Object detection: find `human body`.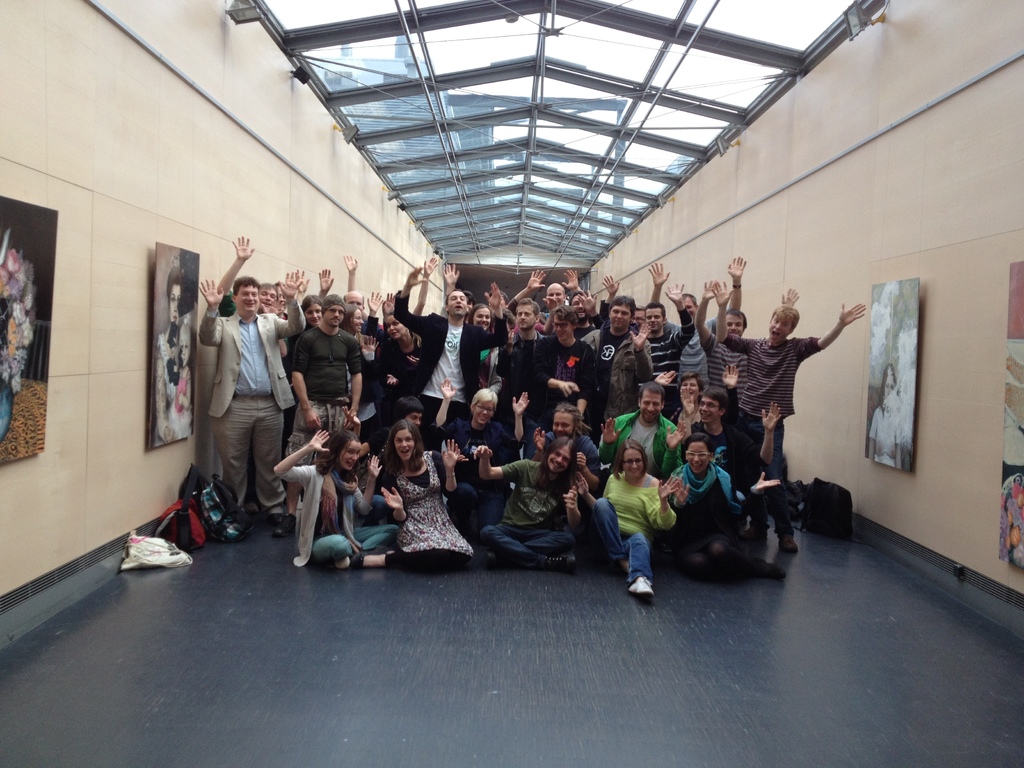
rect(343, 302, 370, 348).
